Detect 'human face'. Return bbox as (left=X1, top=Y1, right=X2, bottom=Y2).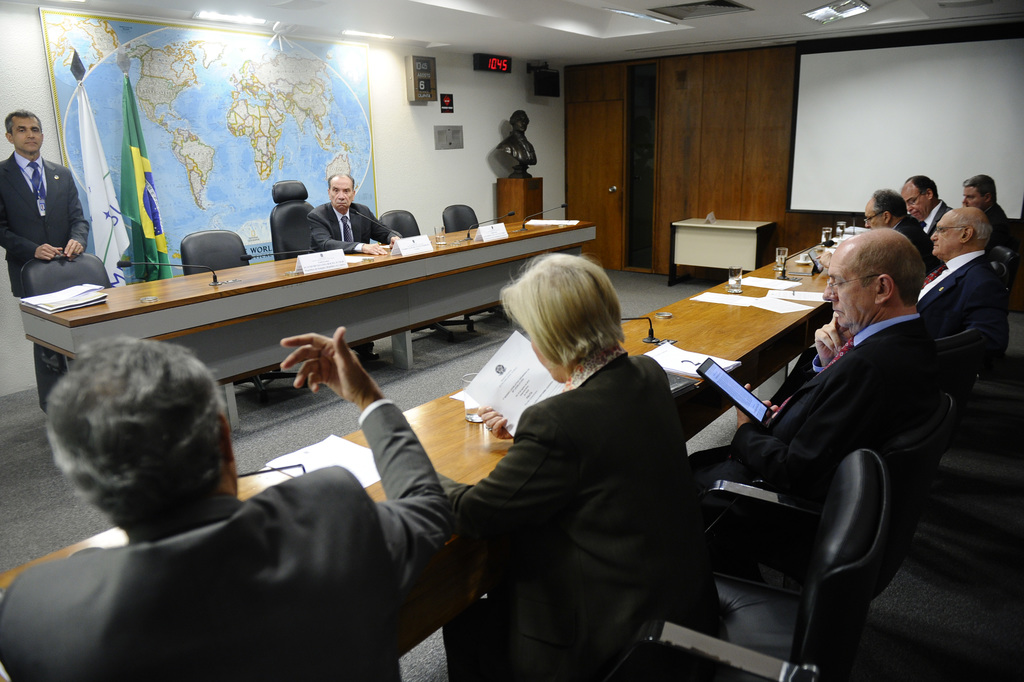
(left=960, top=186, right=981, bottom=208).
